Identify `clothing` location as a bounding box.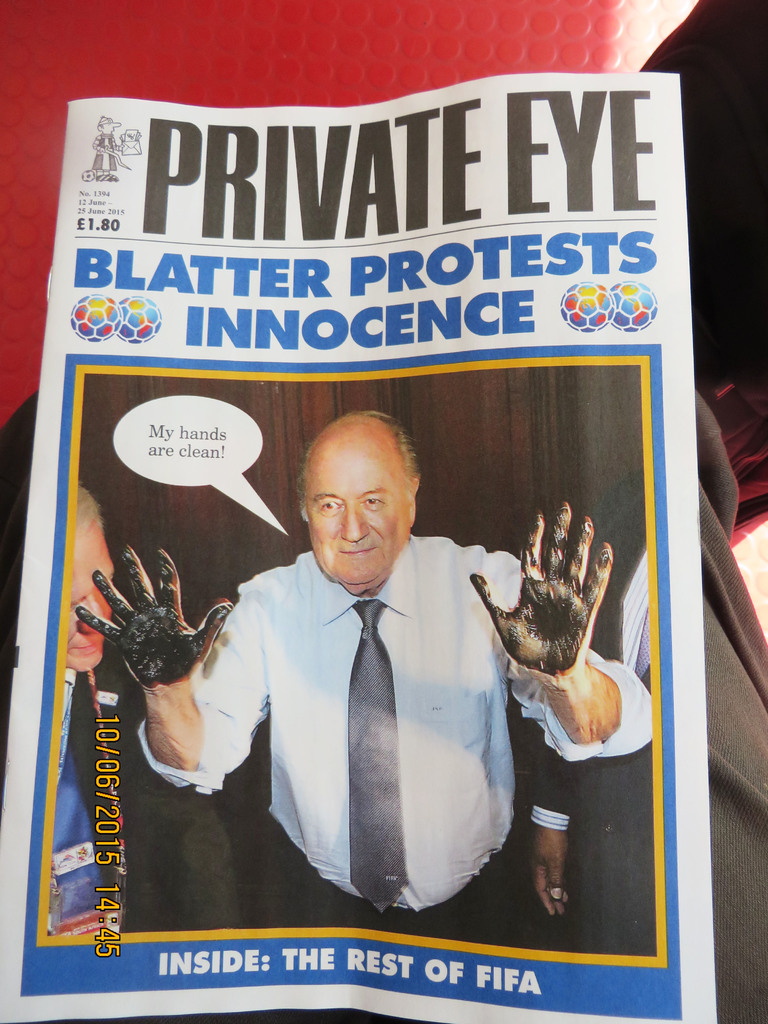
[35,669,215,944].
